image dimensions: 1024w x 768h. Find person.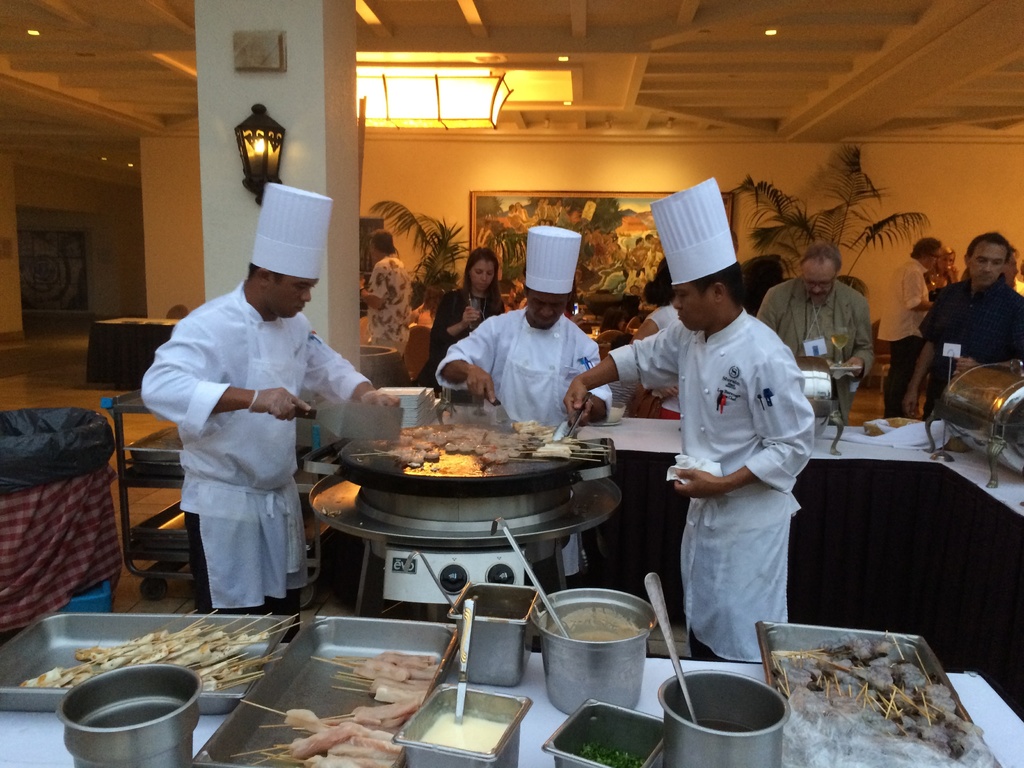
(x1=753, y1=240, x2=871, y2=420).
